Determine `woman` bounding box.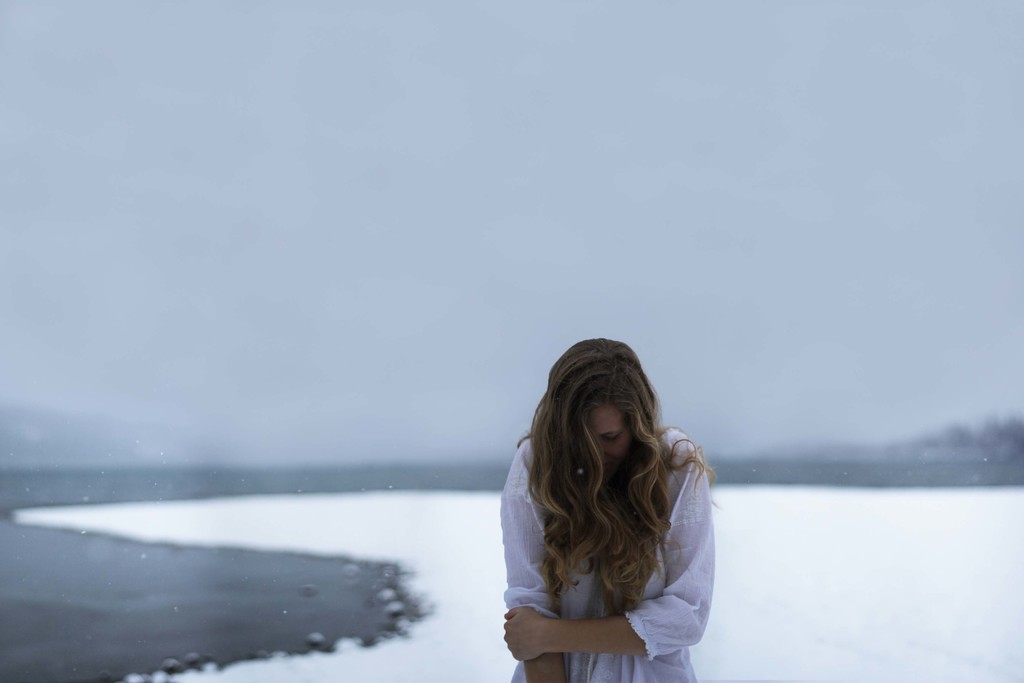
Determined: (493, 337, 729, 682).
